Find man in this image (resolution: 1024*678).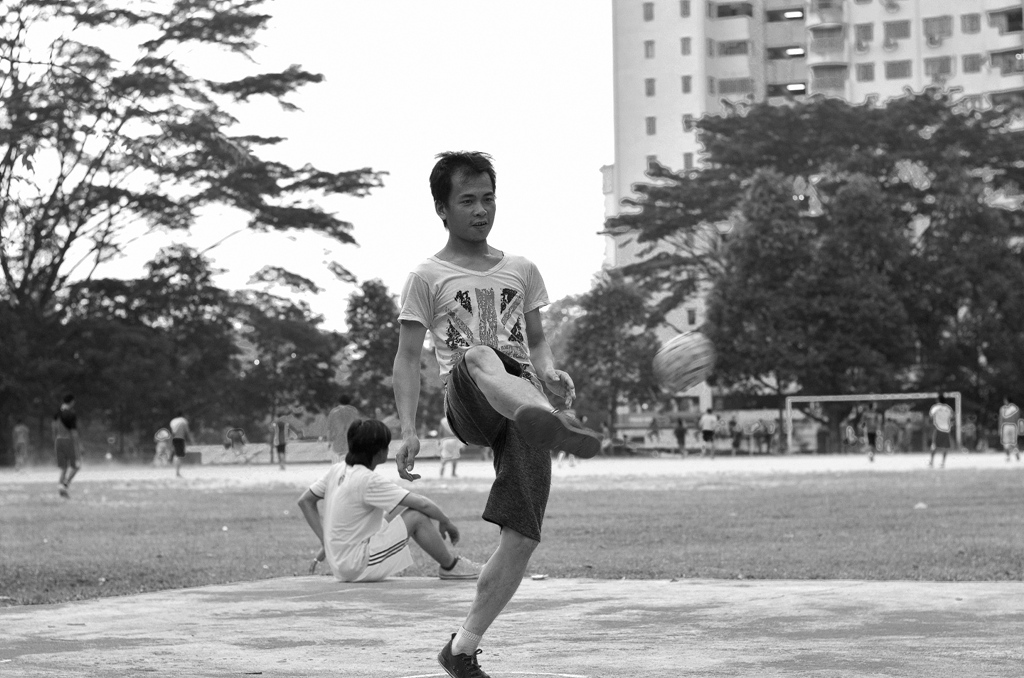
[left=326, top=394, right=360, bottom=465].
